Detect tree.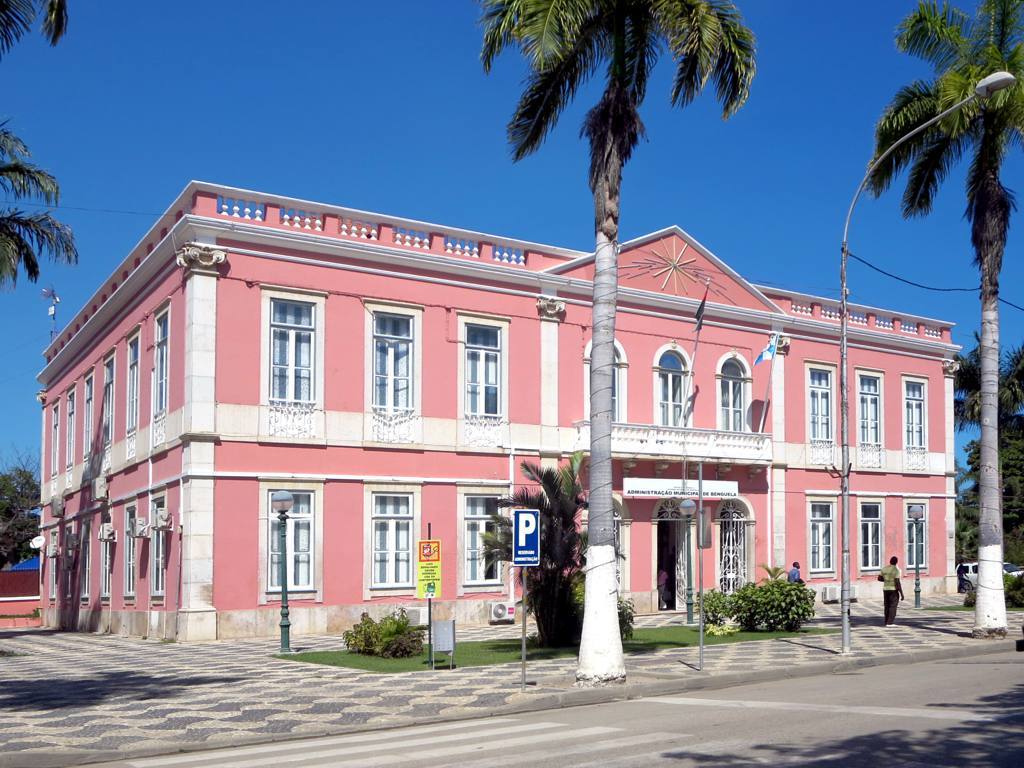
Detected at box=[466, 0, 763, 680].
